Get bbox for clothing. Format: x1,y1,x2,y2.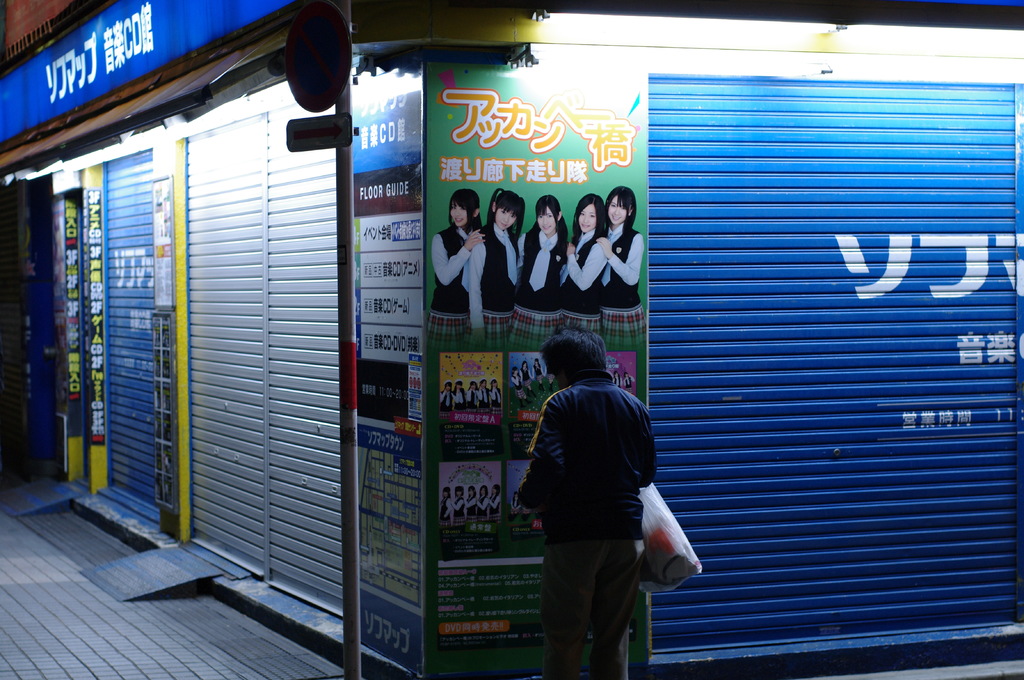
462,220,517,347.
